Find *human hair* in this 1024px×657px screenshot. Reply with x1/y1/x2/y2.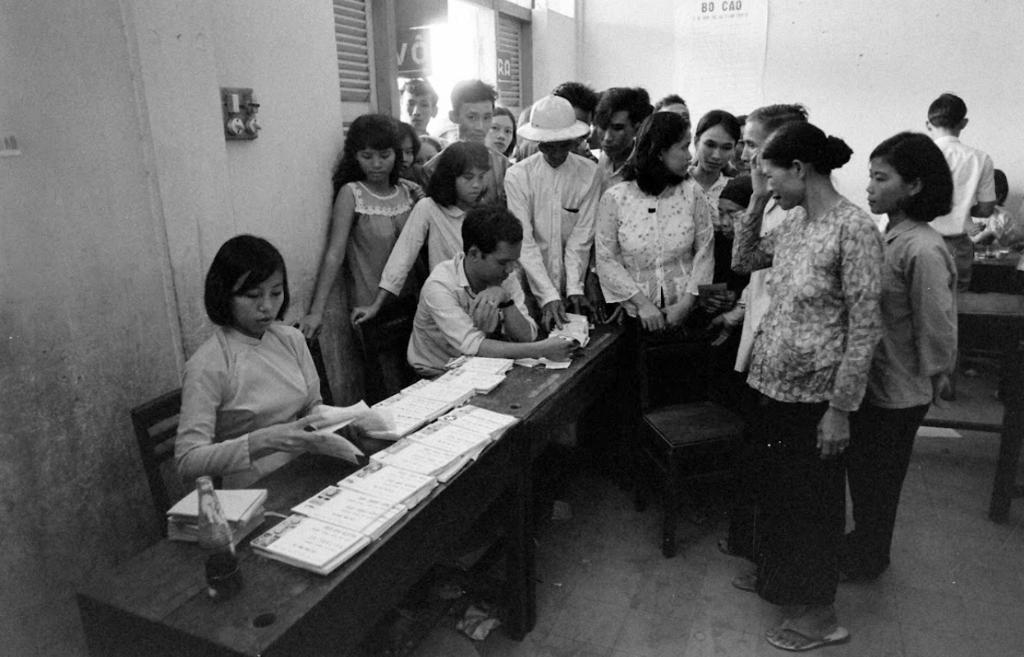
628/122/689/202.
